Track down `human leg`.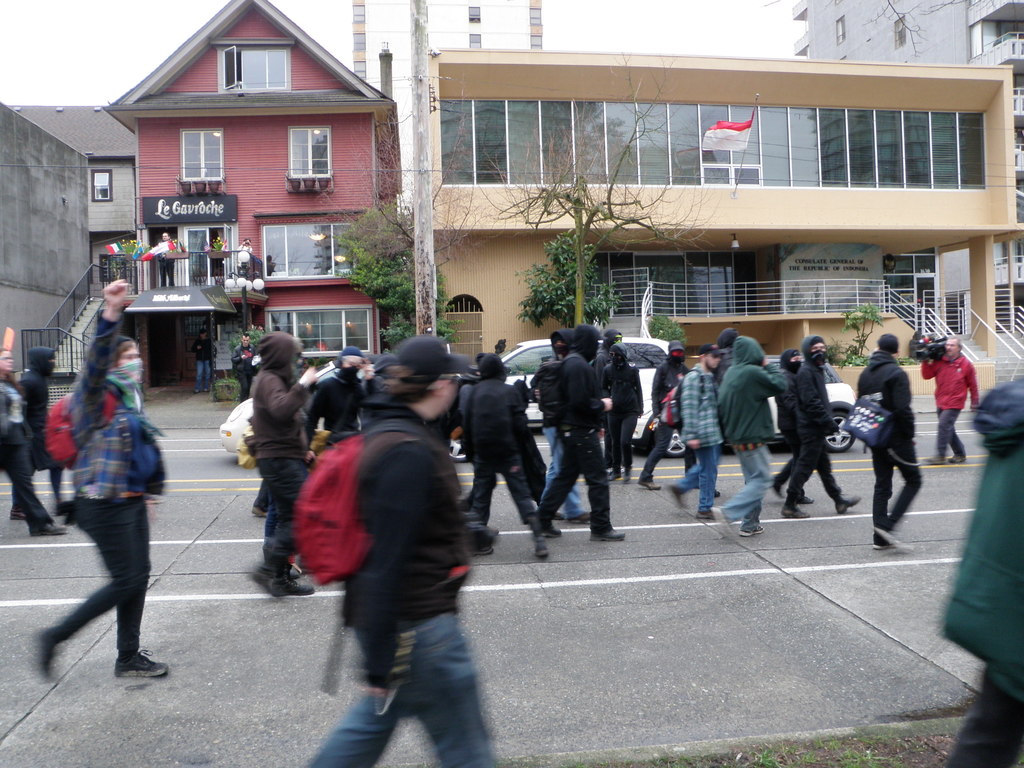
Tracked to box=[817, 445, 860, 509].
